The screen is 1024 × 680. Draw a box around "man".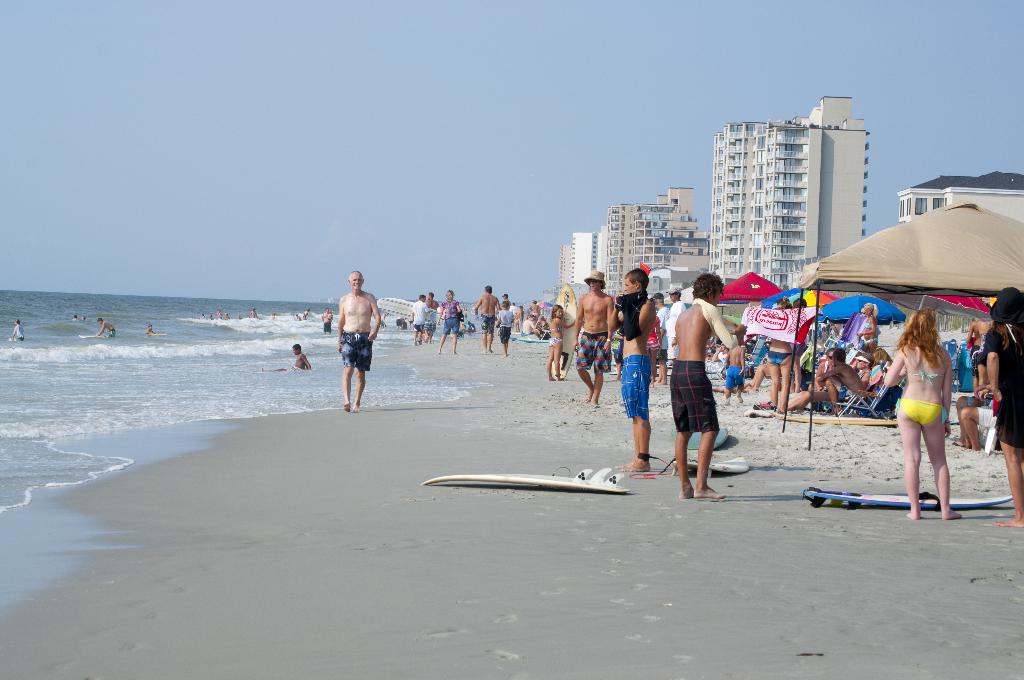
detection(779, 351, 876, 407).
